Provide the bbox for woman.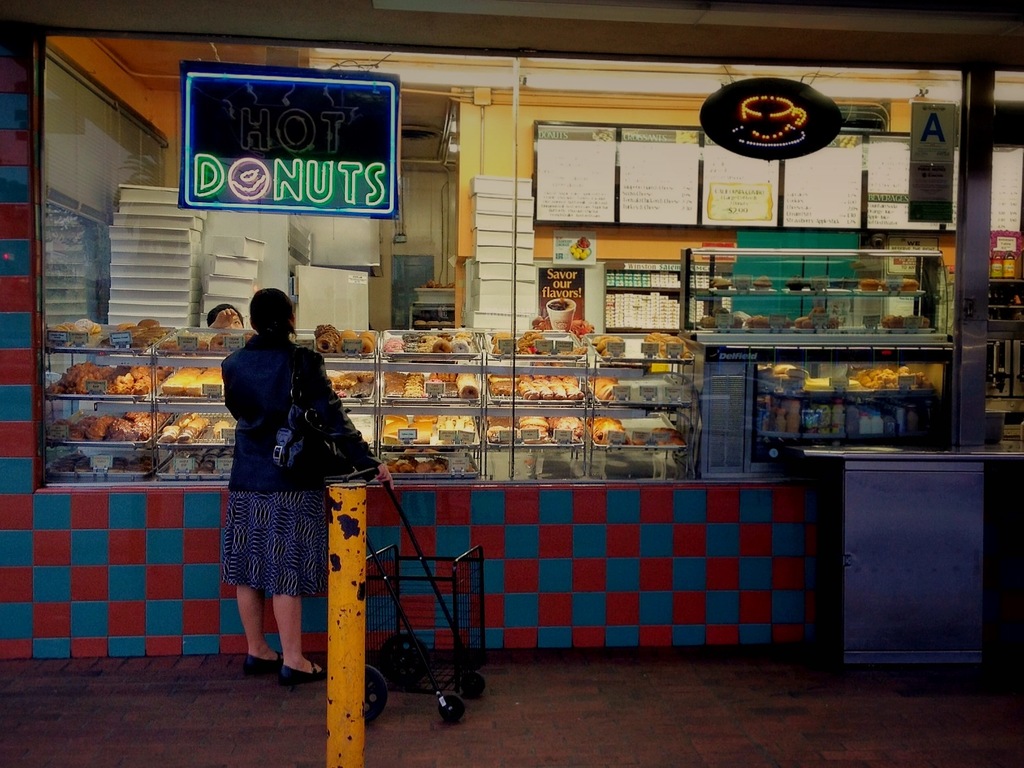
204, 300, 247, 335.
